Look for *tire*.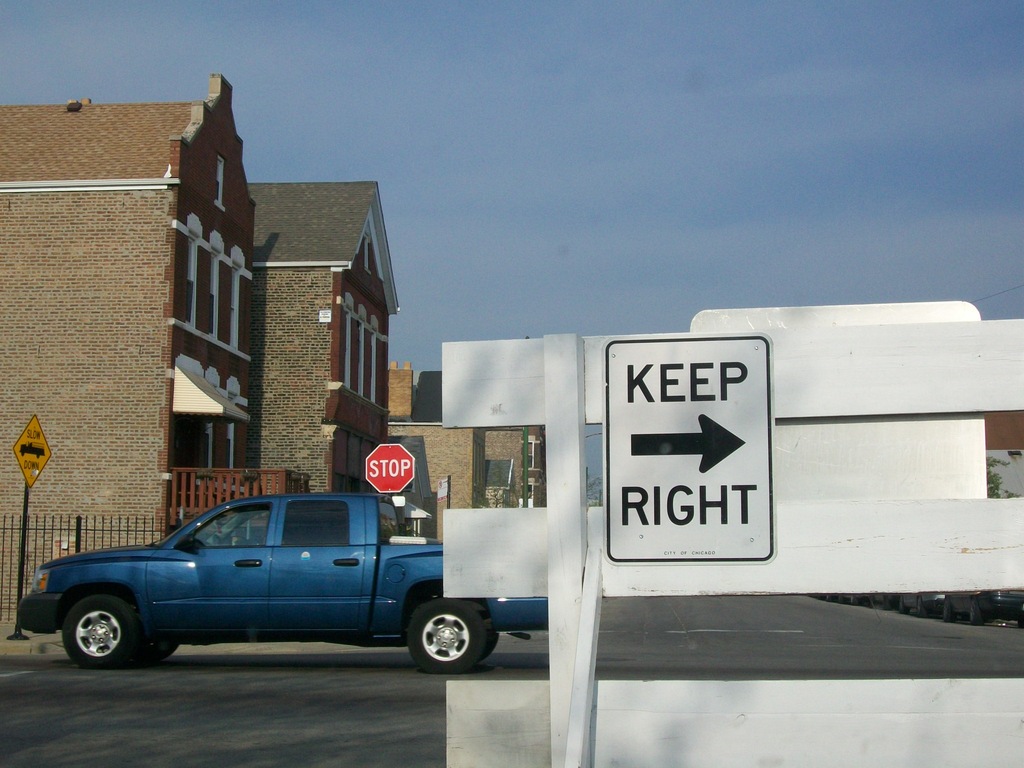
Found: locate(968, 602, 985, 627).
